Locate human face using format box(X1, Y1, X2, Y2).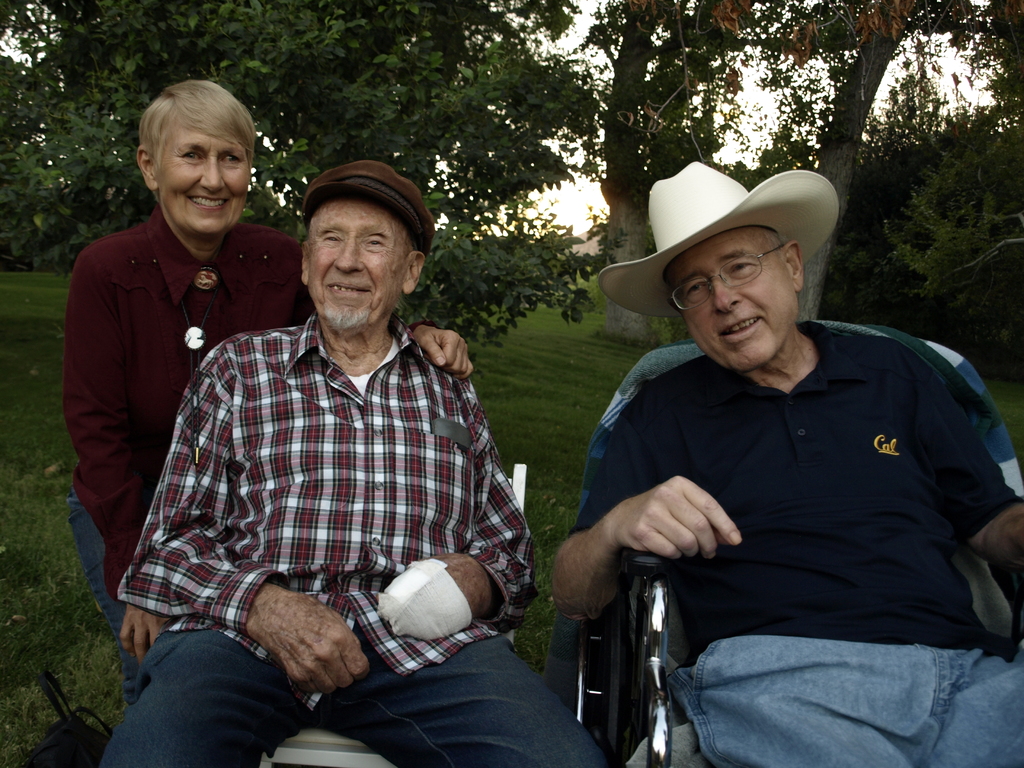
box(665, 237, 800, 368).
